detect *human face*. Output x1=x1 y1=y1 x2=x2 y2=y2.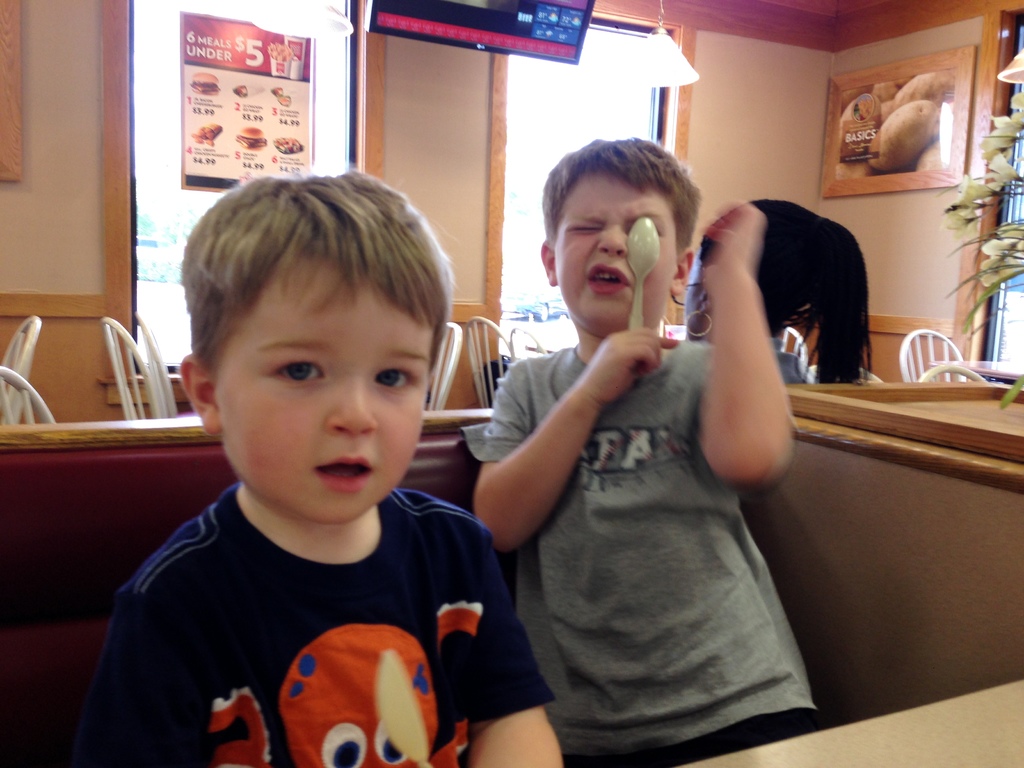
x1=554 y1=170 x2=678 y2=336.
